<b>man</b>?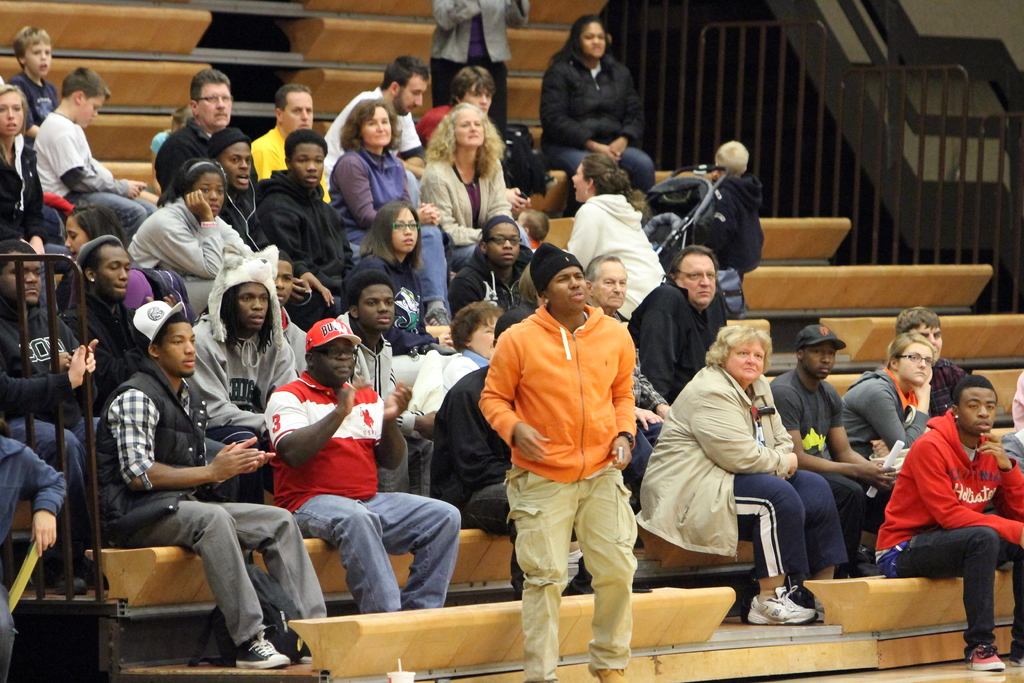
(x1=762, y1=320, x2=916, y2=575)
